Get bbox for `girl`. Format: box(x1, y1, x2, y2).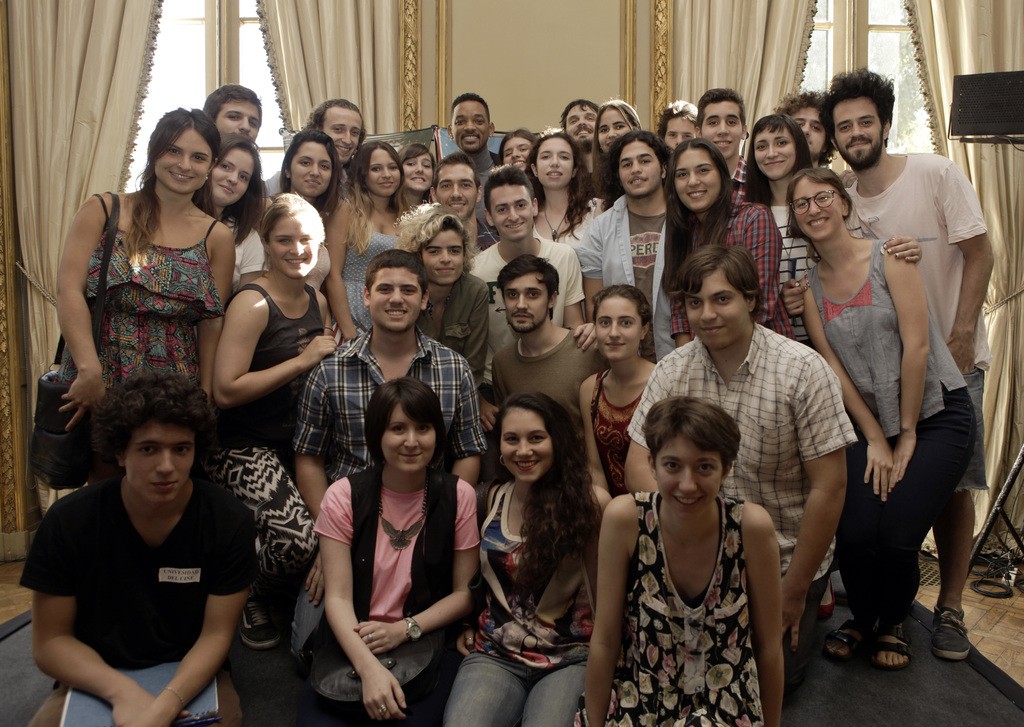
box(593, 99, 636, 202).
